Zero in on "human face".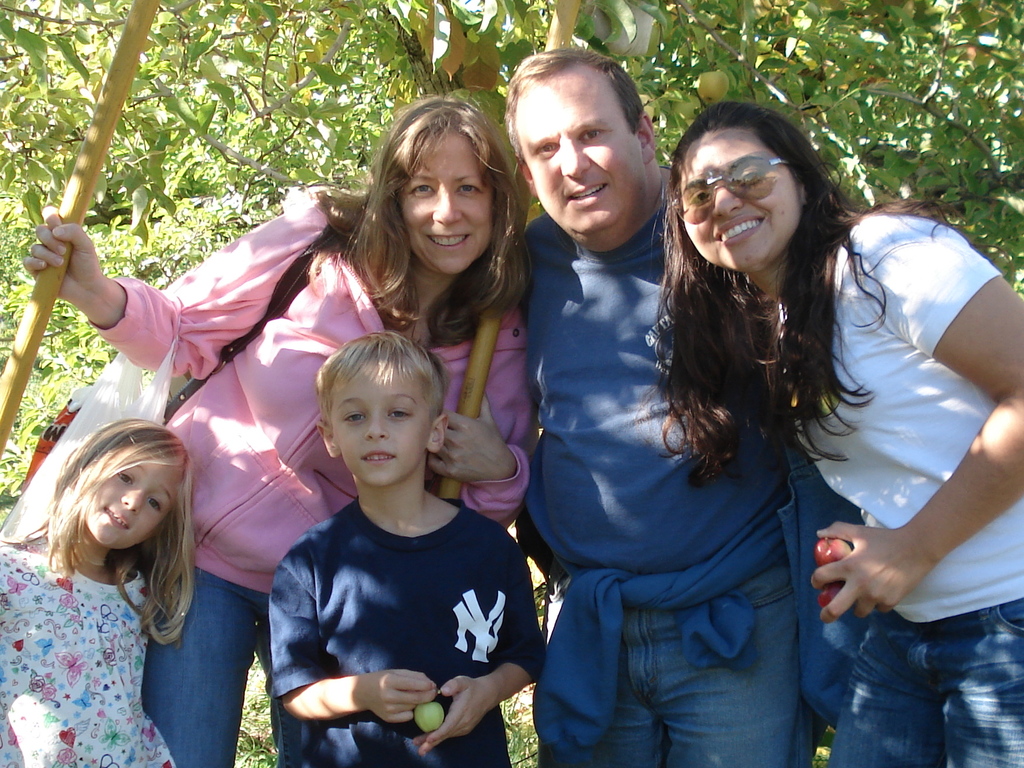
Zeroed in: crop(399, 121, 495, 271).
